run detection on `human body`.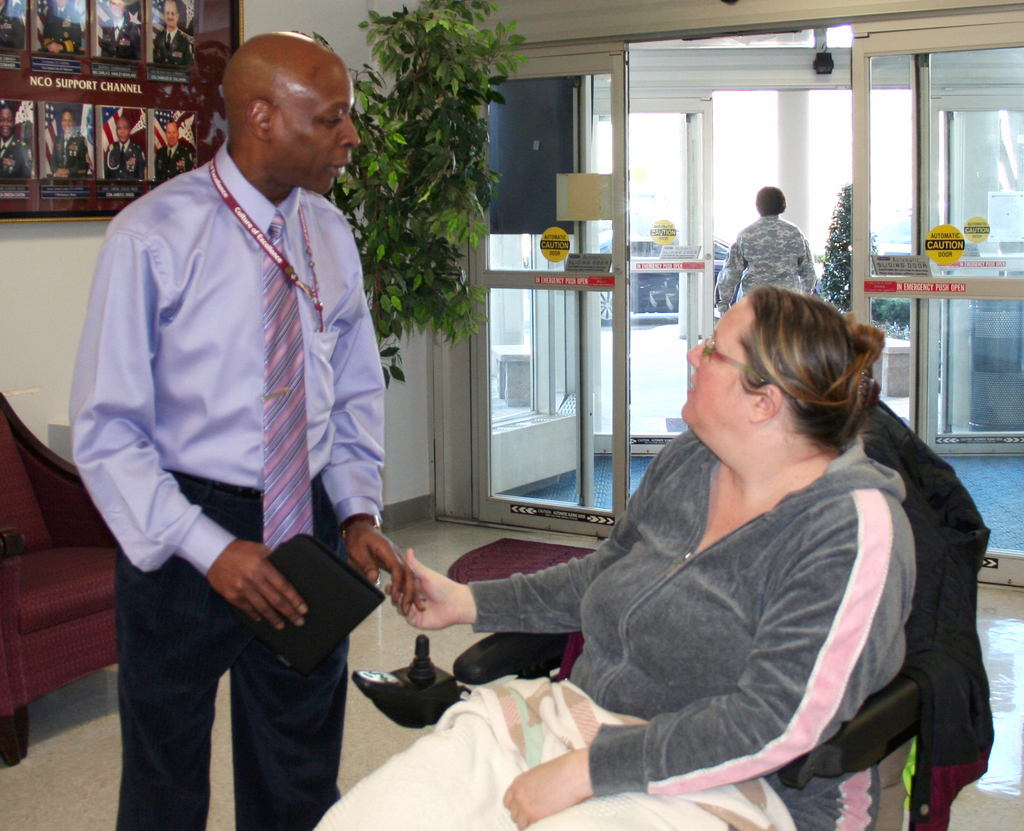
Result: detection(65, 36, 422, 824).
